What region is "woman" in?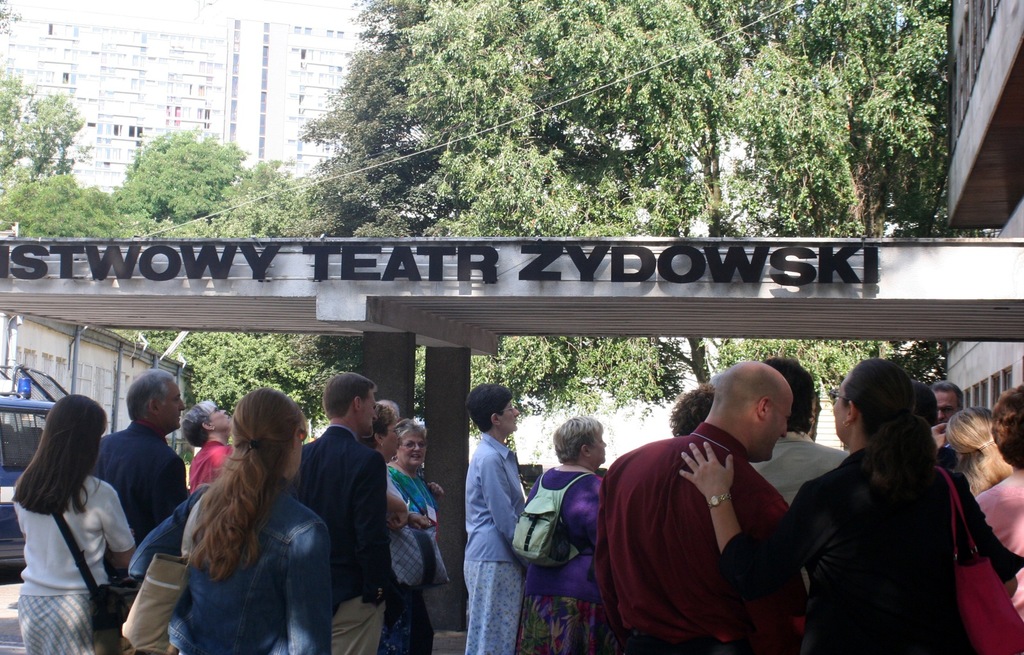
[left=362, top=401, right=412, bottom=654].
